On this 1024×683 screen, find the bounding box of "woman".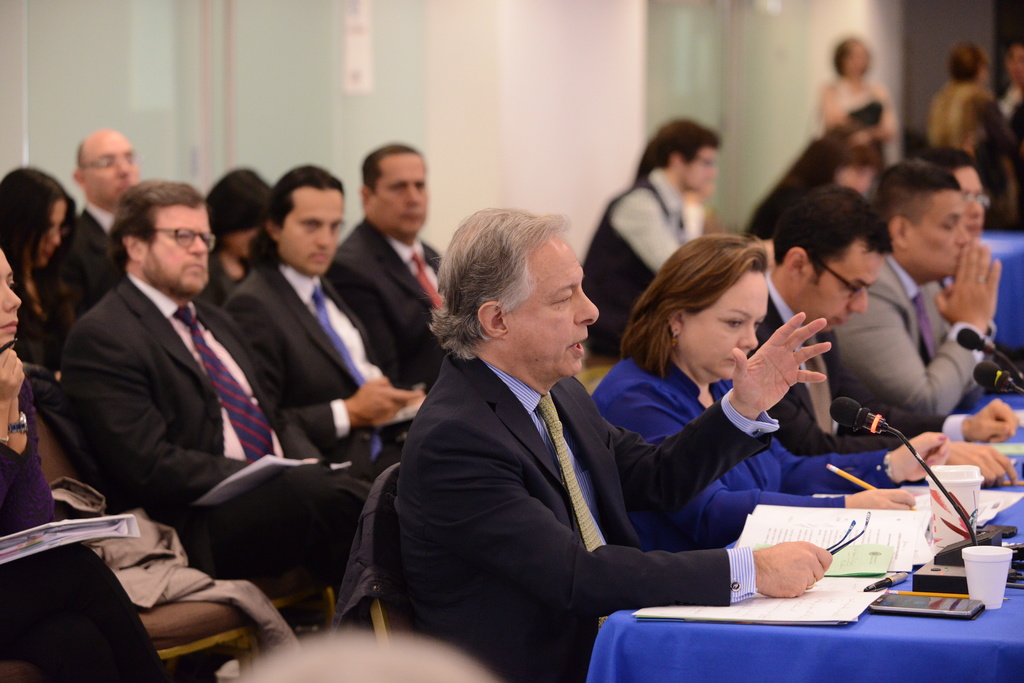
Bounding box: 817,42,891,203.
